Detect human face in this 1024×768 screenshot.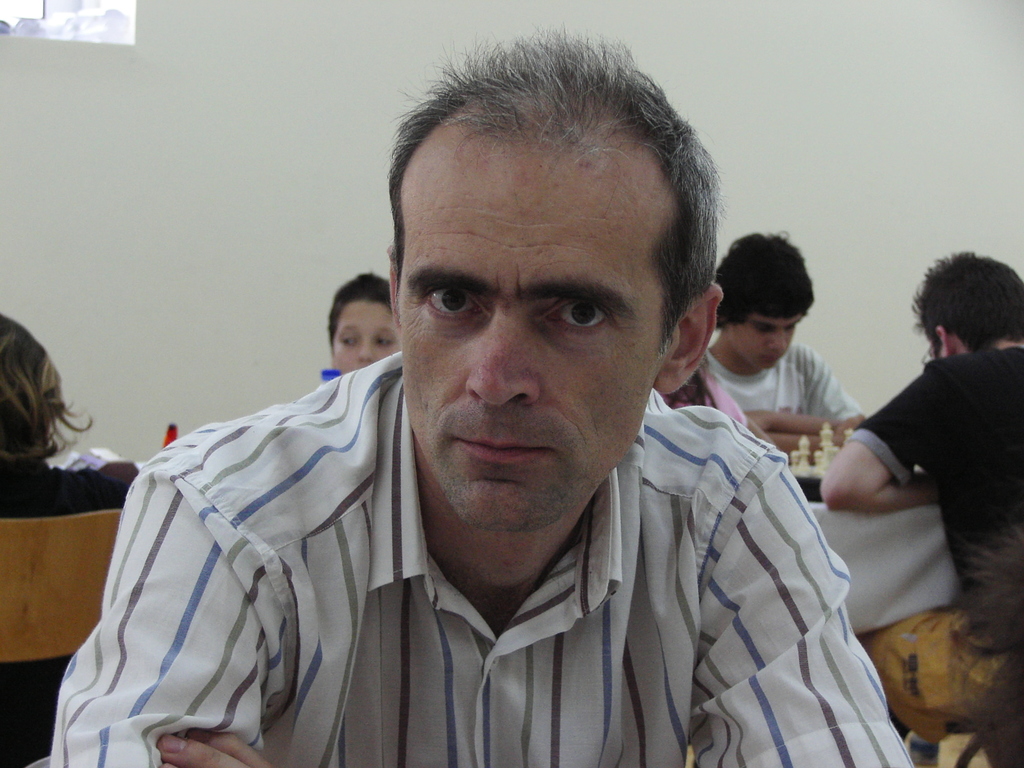
Detection: <box>394,141,666,539</box>.
